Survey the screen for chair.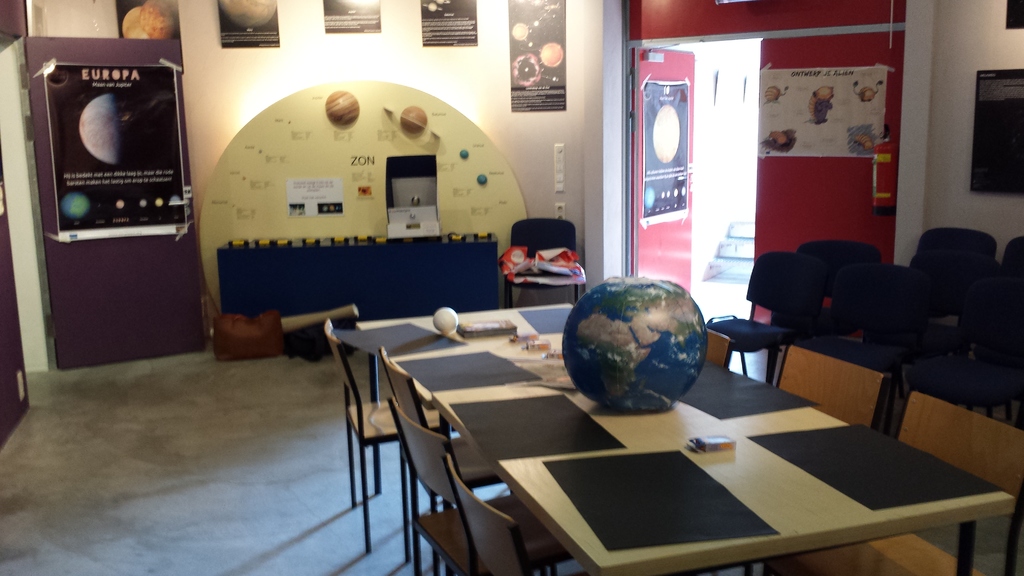
Survey found: 902:230:998:340.
